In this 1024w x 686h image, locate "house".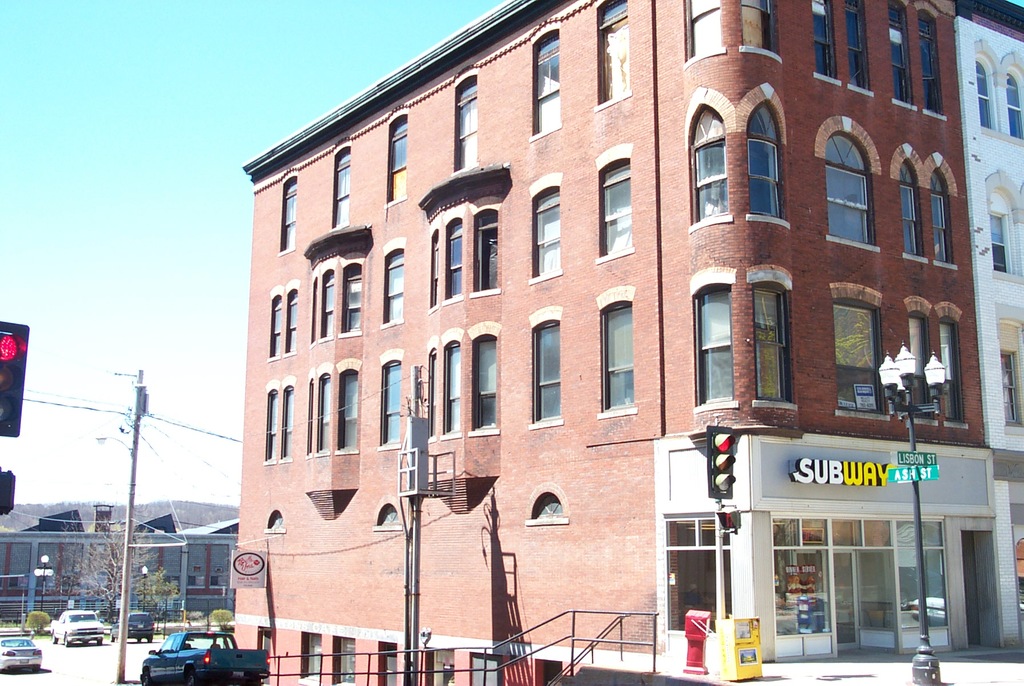
Bounding box: 214/1/977/674.
